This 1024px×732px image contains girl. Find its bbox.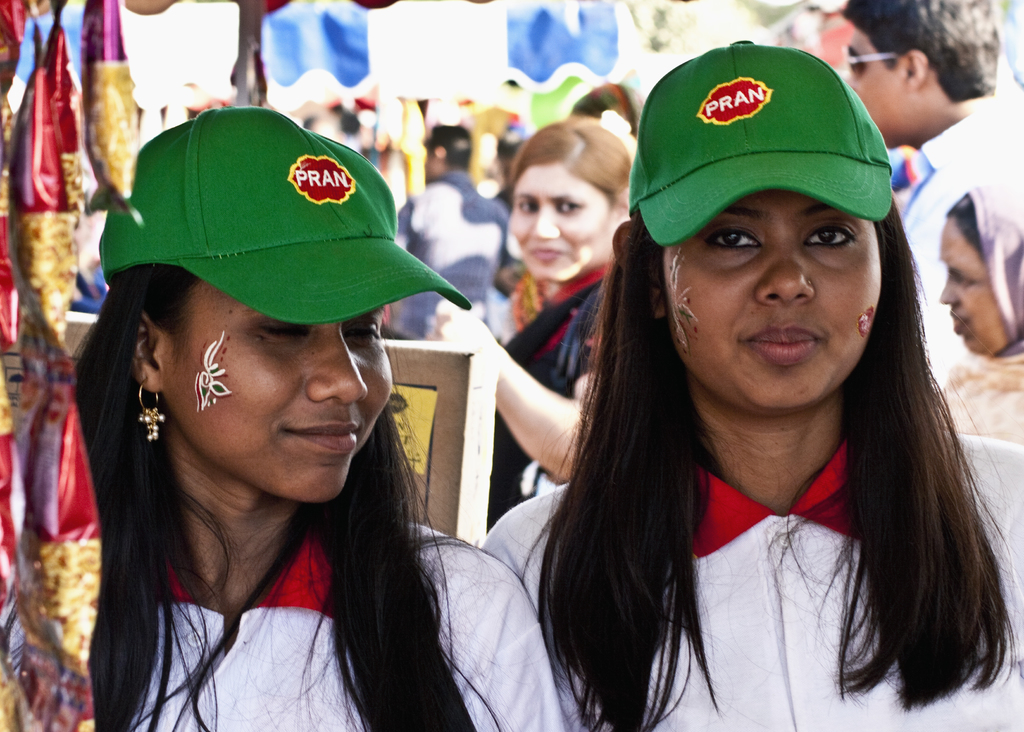
x1=61, y1=104, x2=586, y2=731.
